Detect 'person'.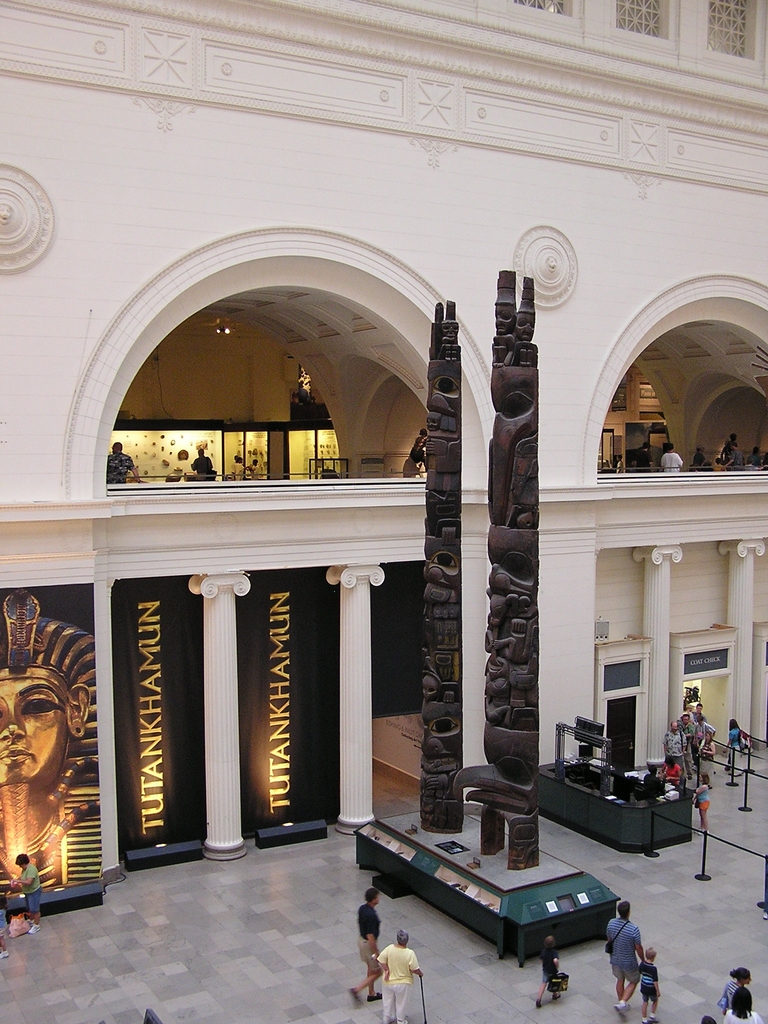
Detected at (left=708, top=972, right=751, bottom=1023).
